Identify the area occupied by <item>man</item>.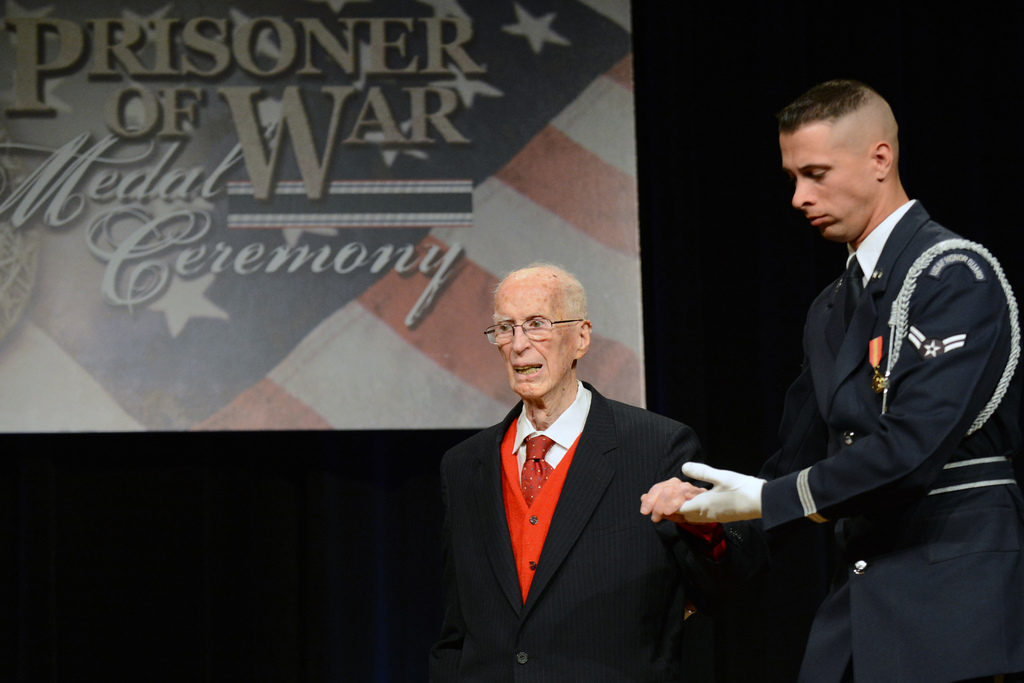
Area: pyautogui.locateOnScreen(712, 65, 1008, 658).
